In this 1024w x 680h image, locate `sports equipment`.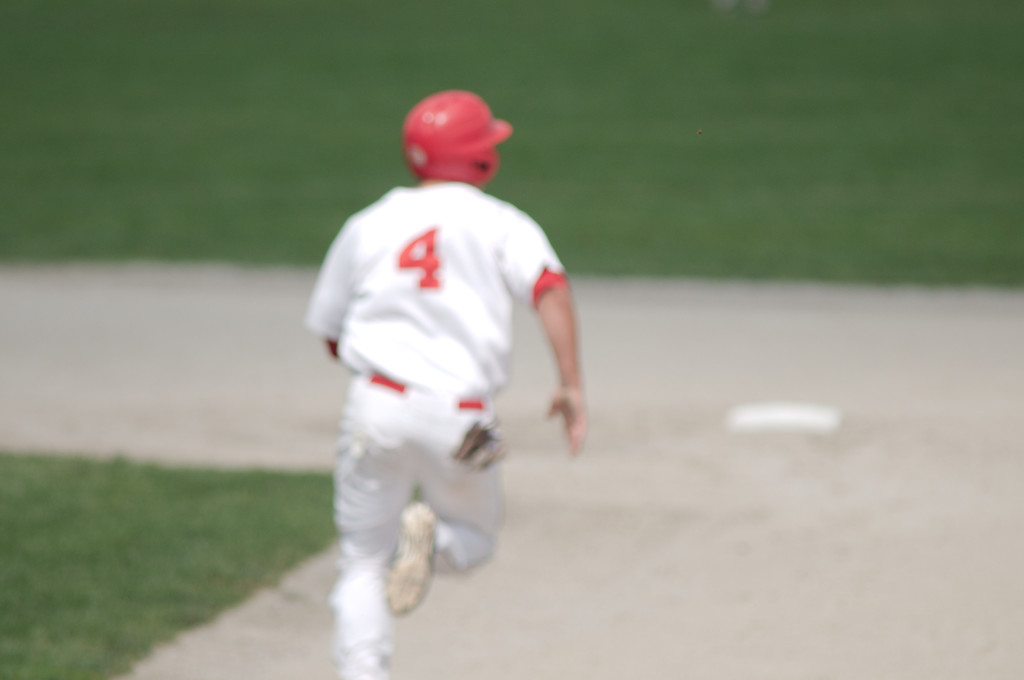
Bounding box: rect(401, 87, 514, 187).
